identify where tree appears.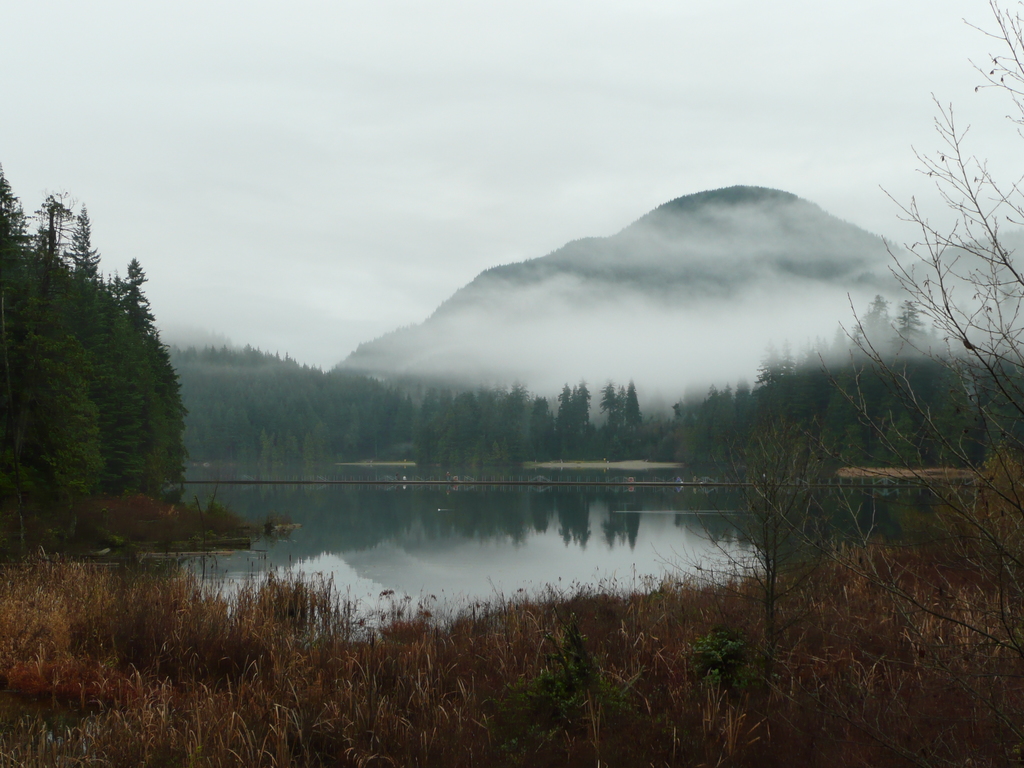
Appears at {"x1": 715, "y1": 0, "x2": 1023, "y2": 767}.
